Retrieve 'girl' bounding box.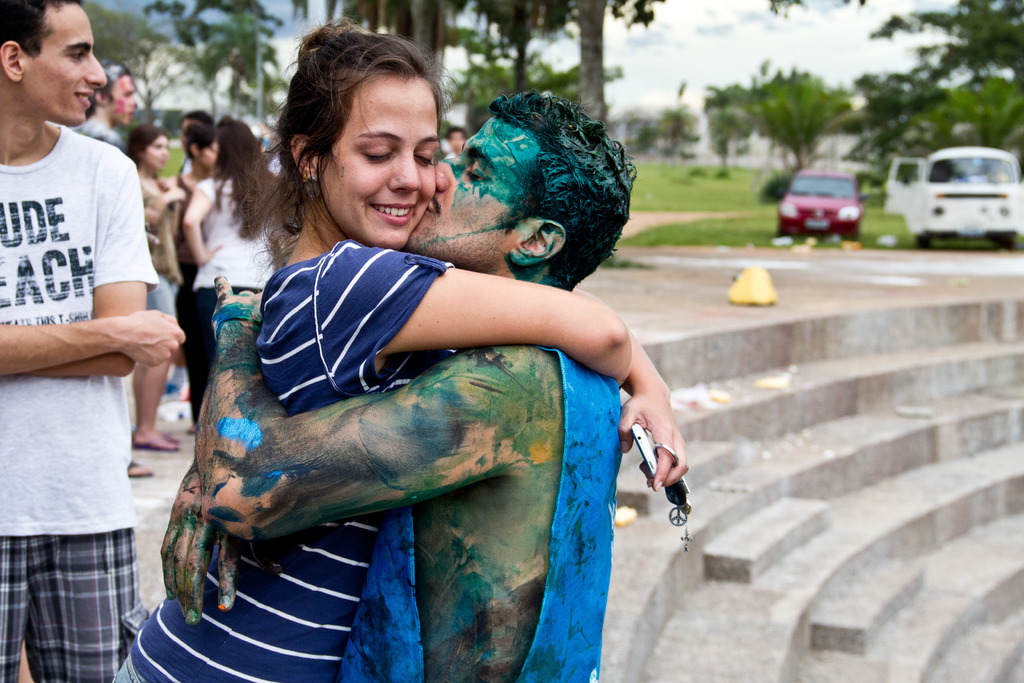
Bounding box: (x1=125, y1=120, x2=186, y2=450).
